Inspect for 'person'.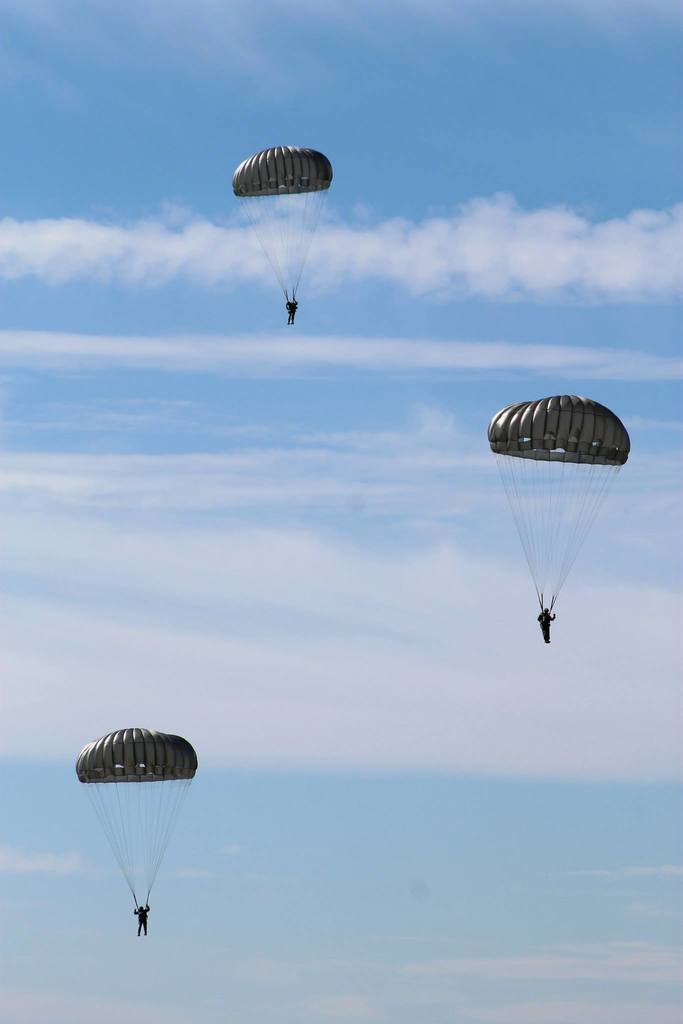
Inspection: <box>535,604,554,644</box>.
